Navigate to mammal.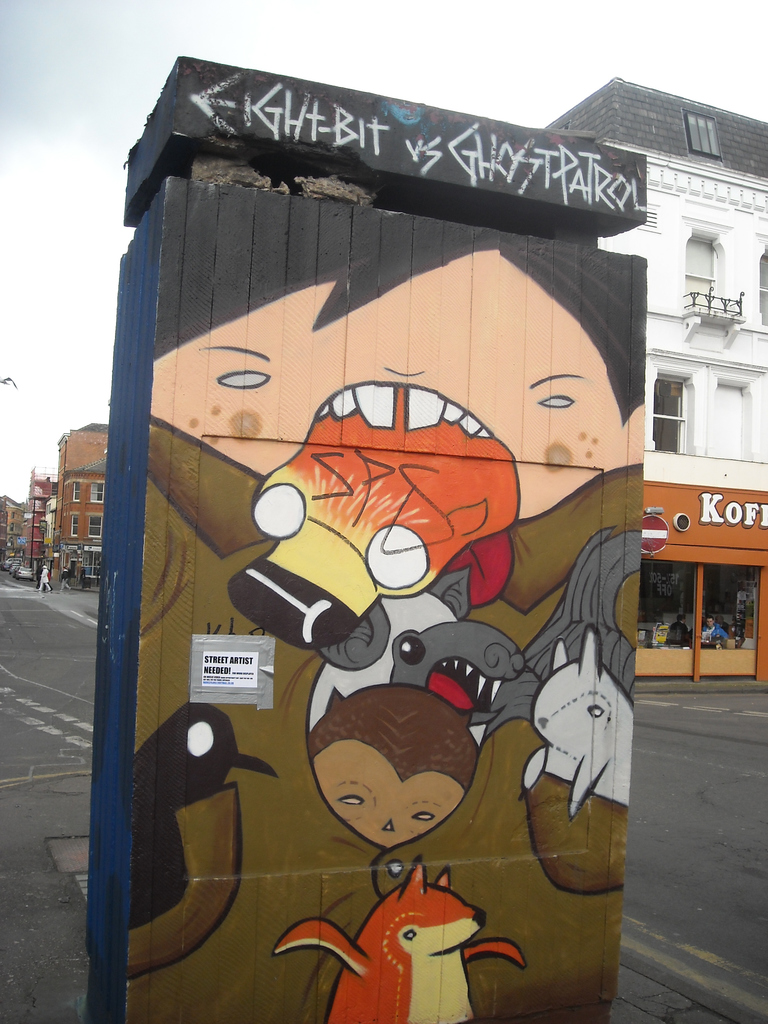
Navigation target: select_region(35, 565, 51, 590).
